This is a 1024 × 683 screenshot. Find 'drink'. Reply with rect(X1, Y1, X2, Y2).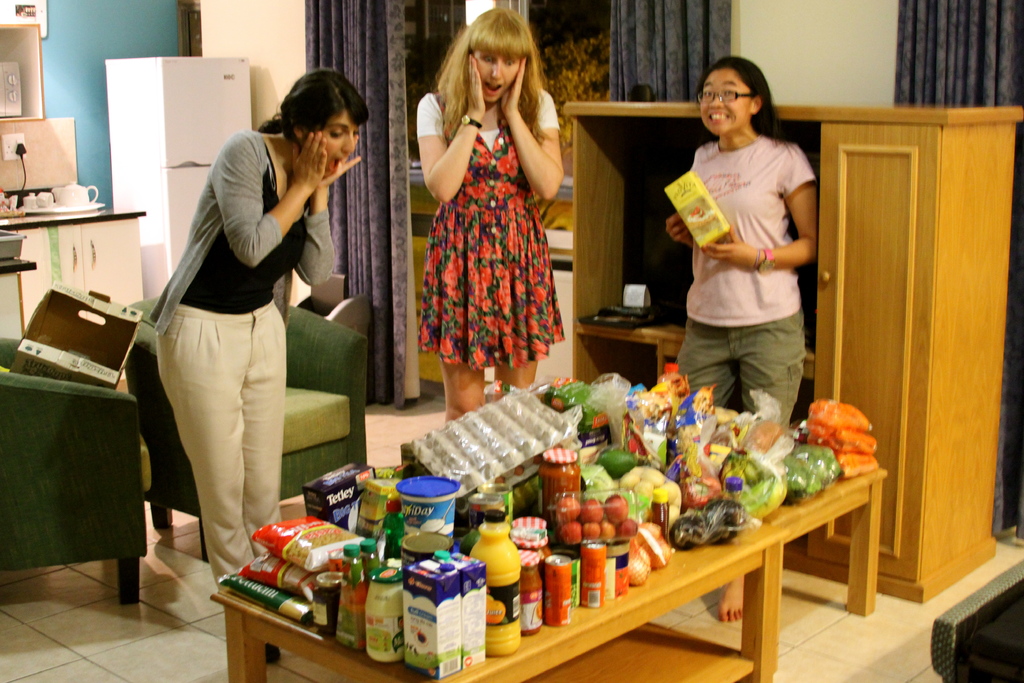
rect(544, 554, 570, 628).
